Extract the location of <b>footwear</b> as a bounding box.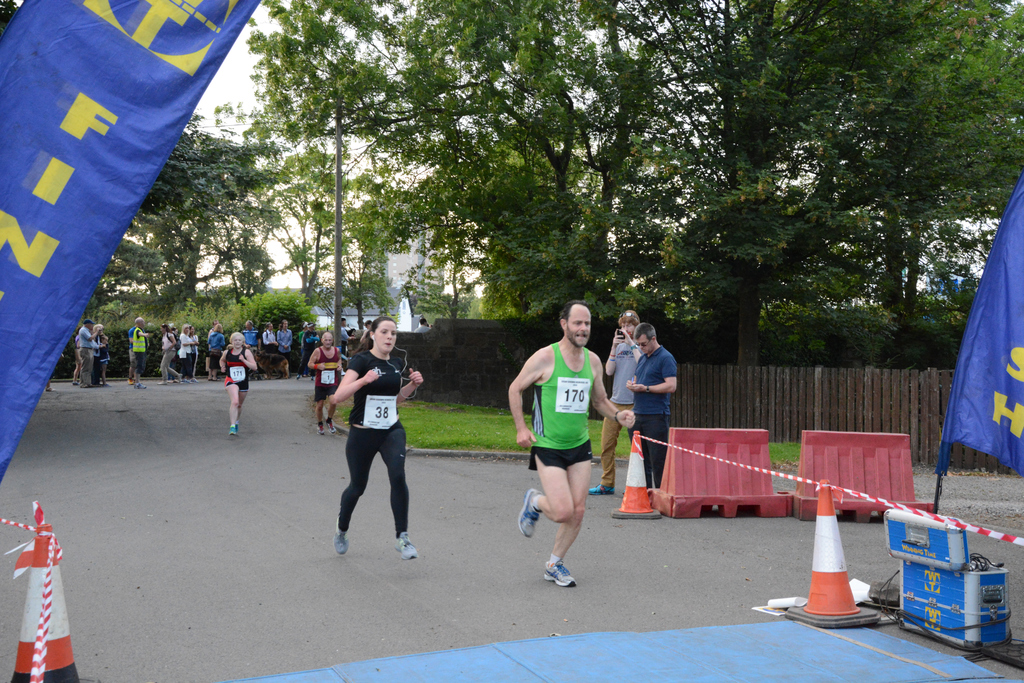
l=517, t=486, r=540, b=541.
